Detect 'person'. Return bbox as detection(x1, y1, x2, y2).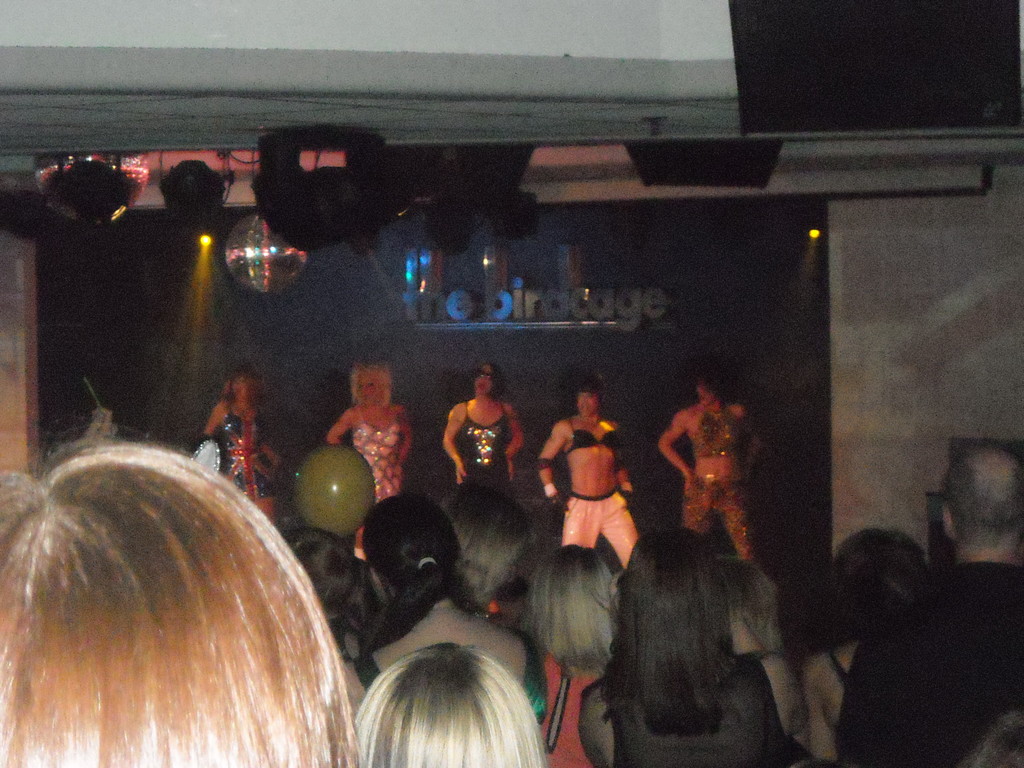
detection(517, 543, 625, 767).
